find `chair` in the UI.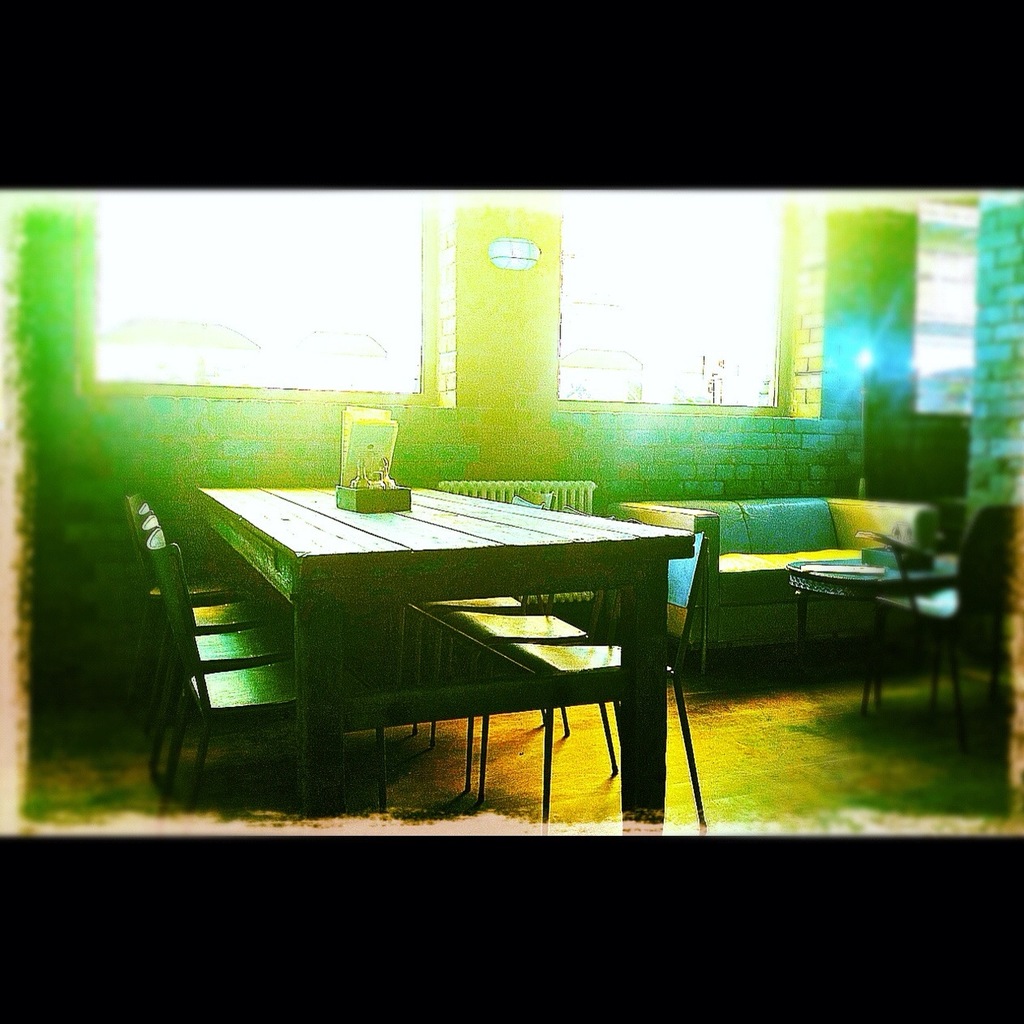
UI element at BBox(147, 525, 386, 820).
